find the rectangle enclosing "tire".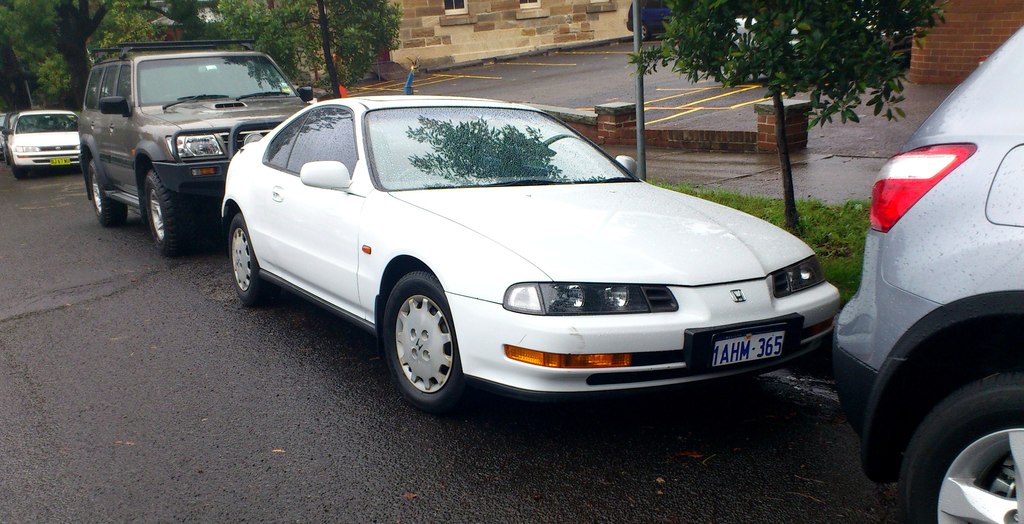
<box>228,215,263,302</box>.
